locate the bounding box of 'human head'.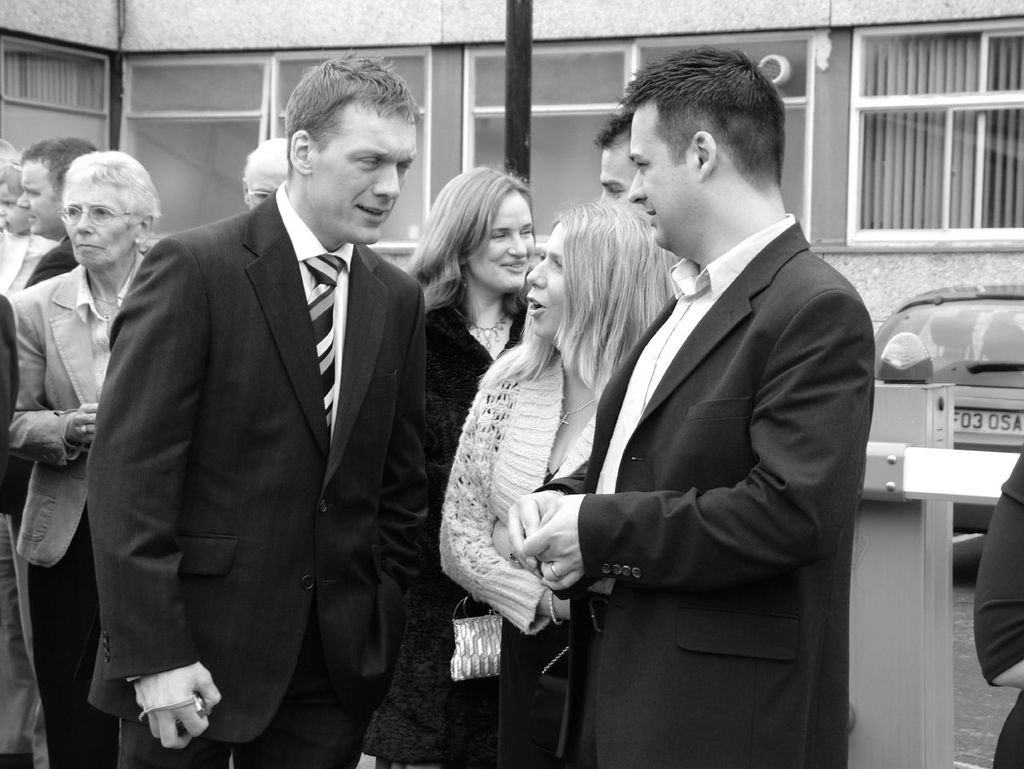
Bounding box: (x1=610, y1=42, x2=785, y2=249).
